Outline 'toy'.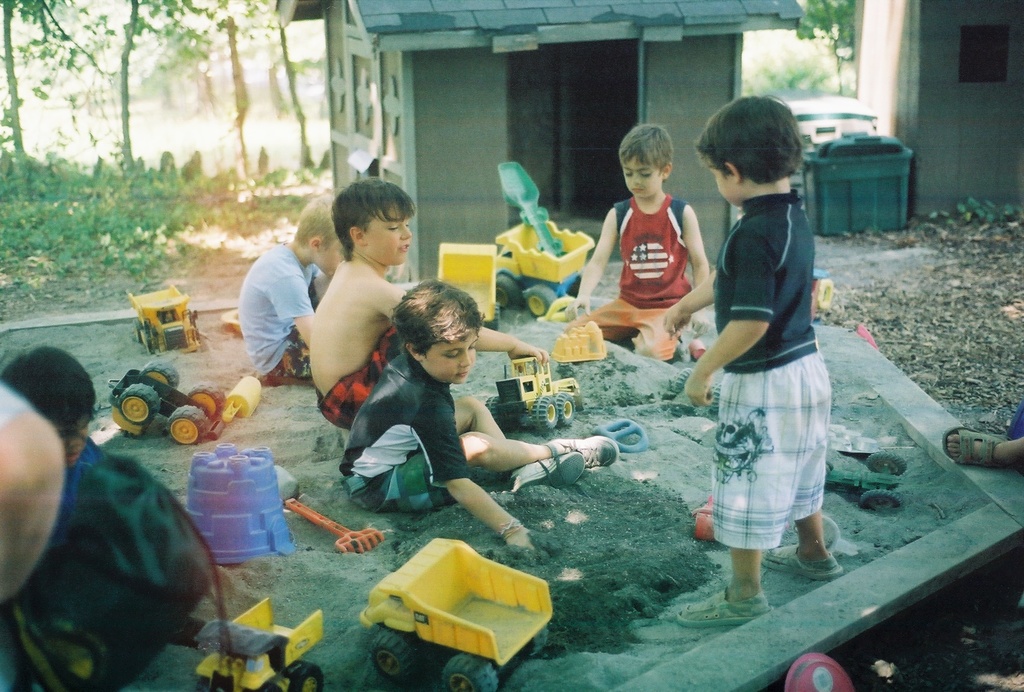
Outline: detection(359, 534, 561, 691).
